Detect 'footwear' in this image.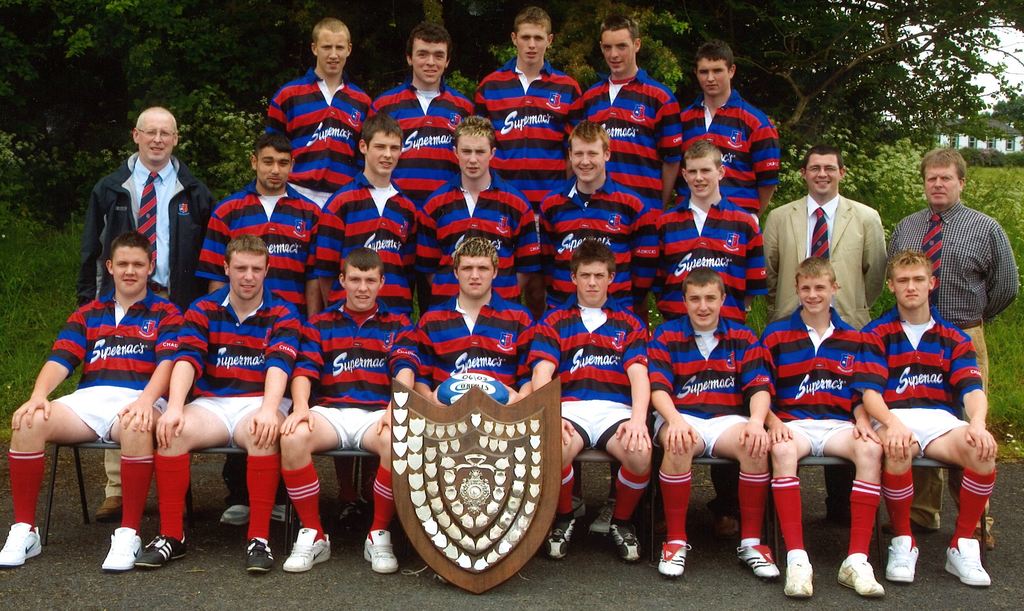
Detection: 90, 491, 123, 520.
